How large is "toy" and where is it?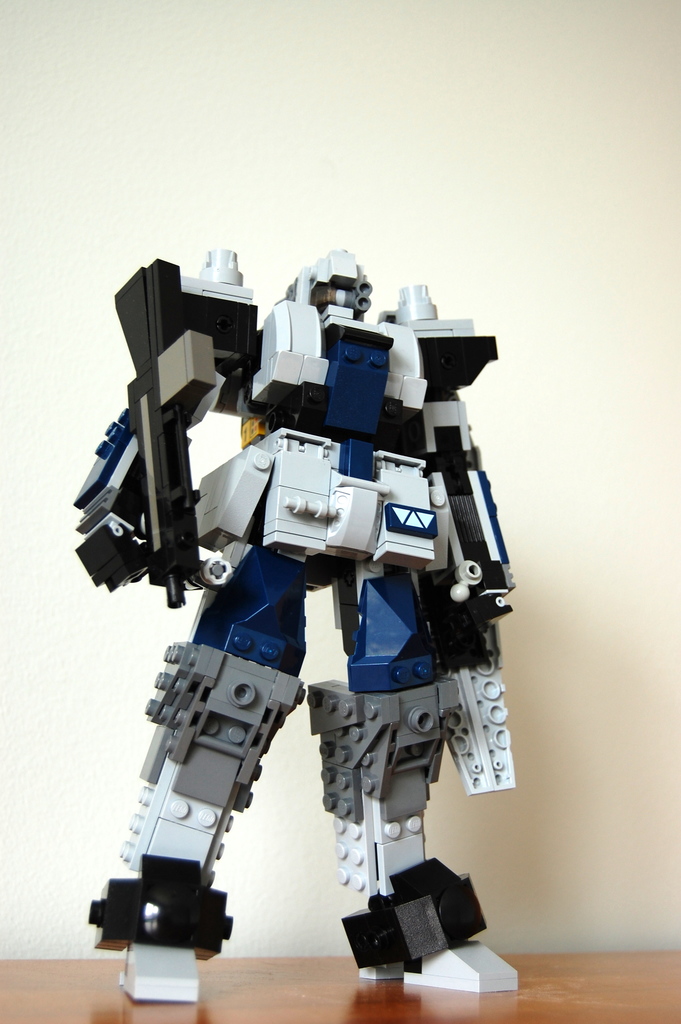
Bounding box: 58,221,537,1021.
